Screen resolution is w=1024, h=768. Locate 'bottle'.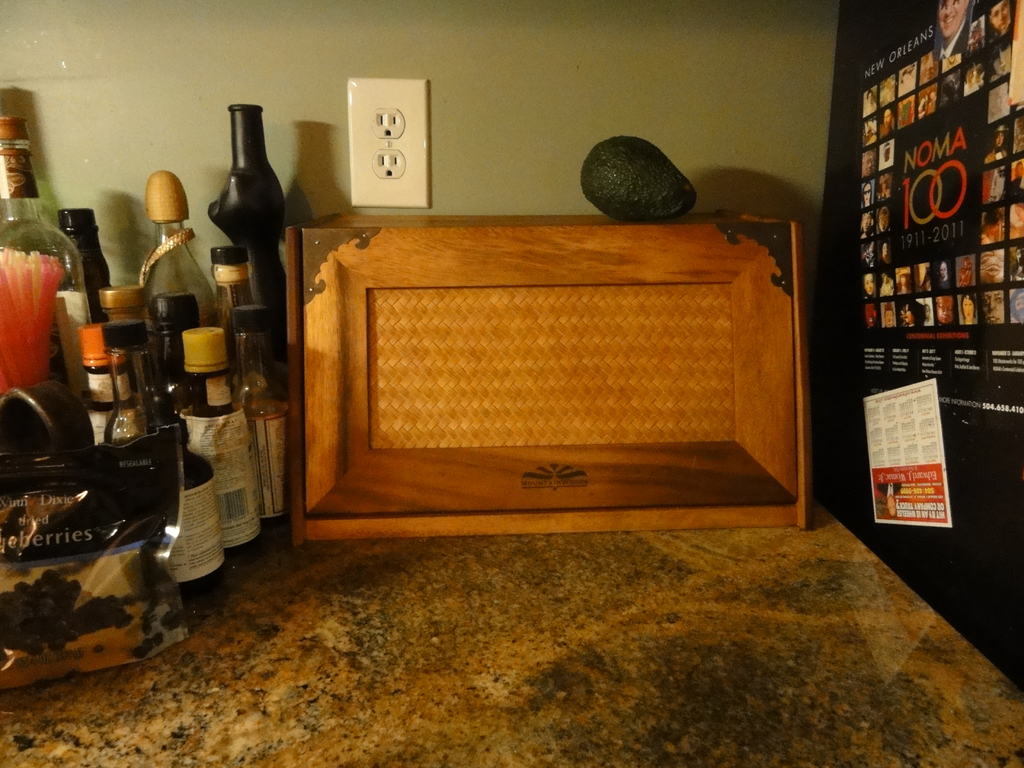
[105,319,164,446].
